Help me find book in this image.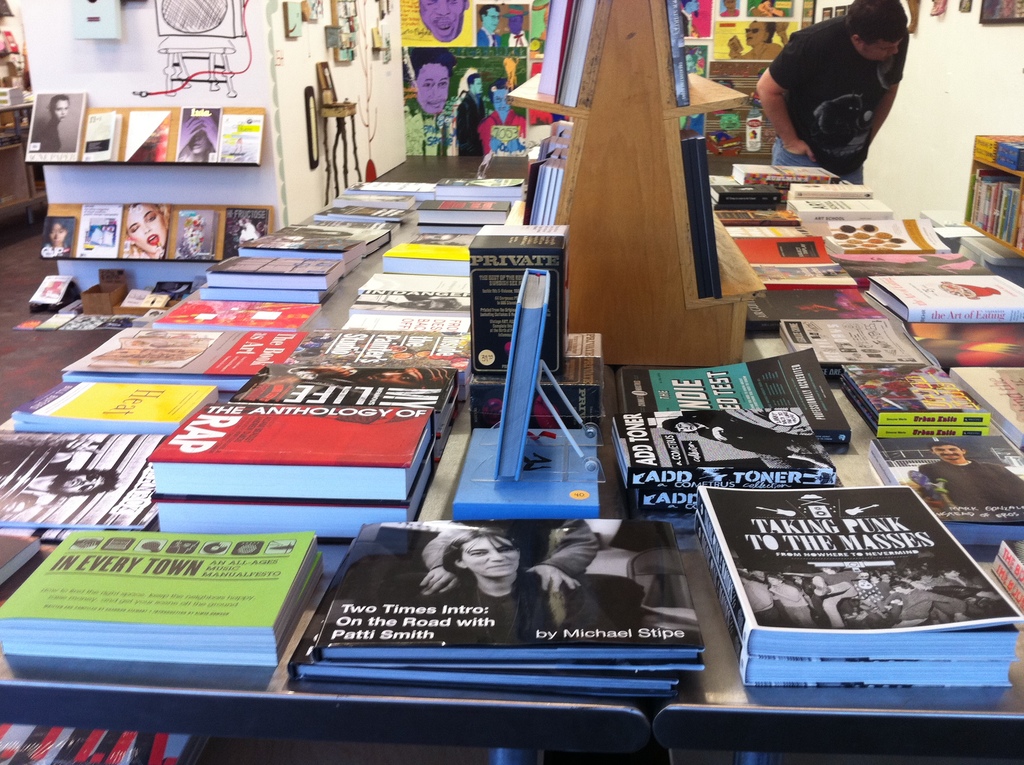
Found it: box(126, 112, 184, 165).
